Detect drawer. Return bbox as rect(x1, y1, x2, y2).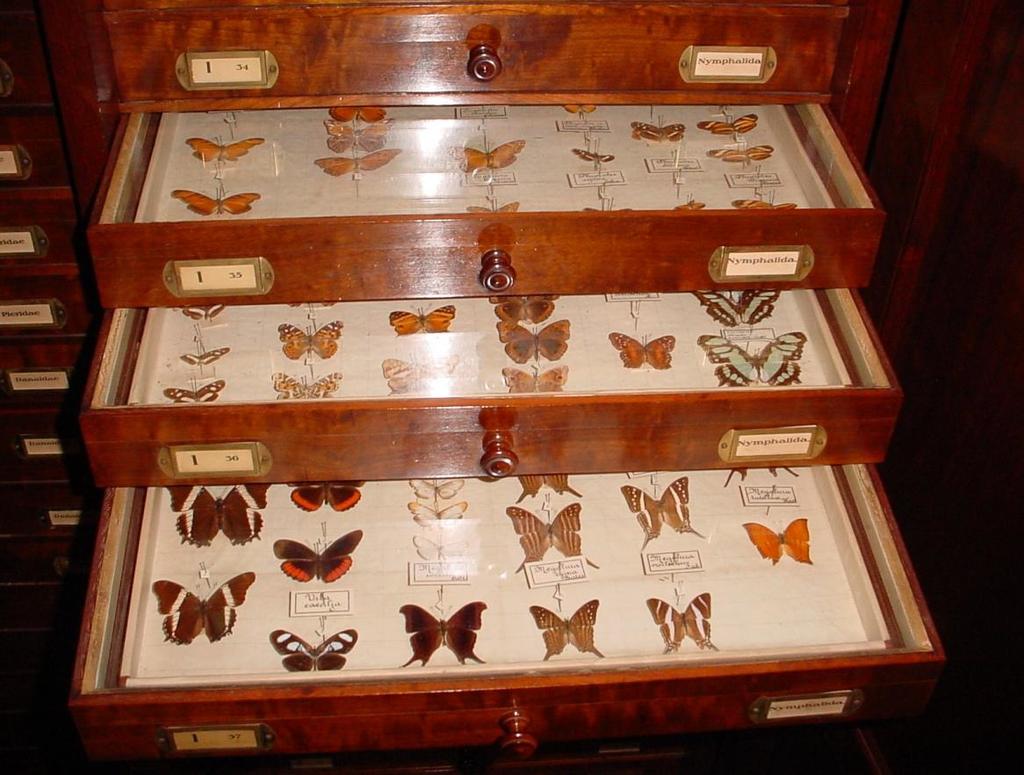
rect(84, 103, 867, 308).
